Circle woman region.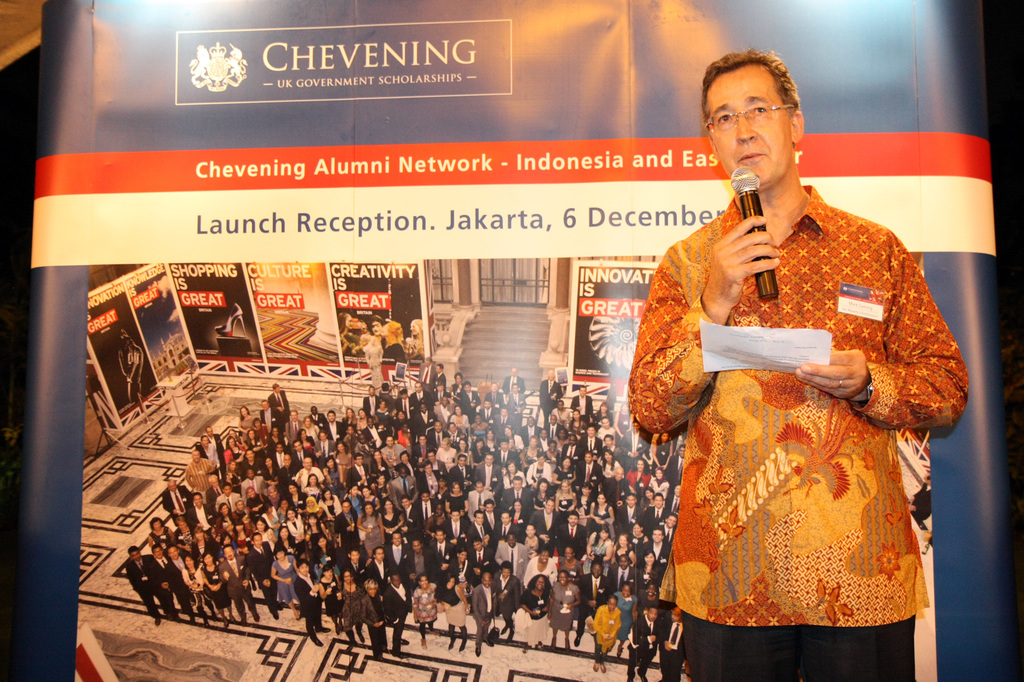
Region: locate(551, 400, 570, 425).
